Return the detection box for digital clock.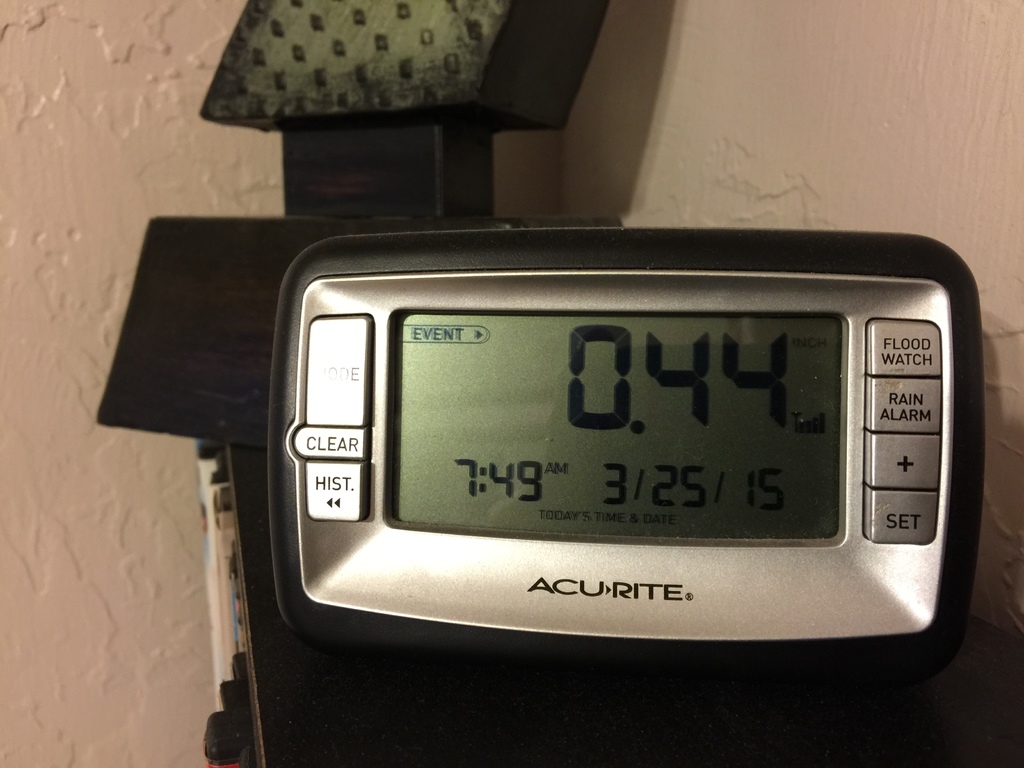
[left=312, top=223, right=958, bottom=671].
